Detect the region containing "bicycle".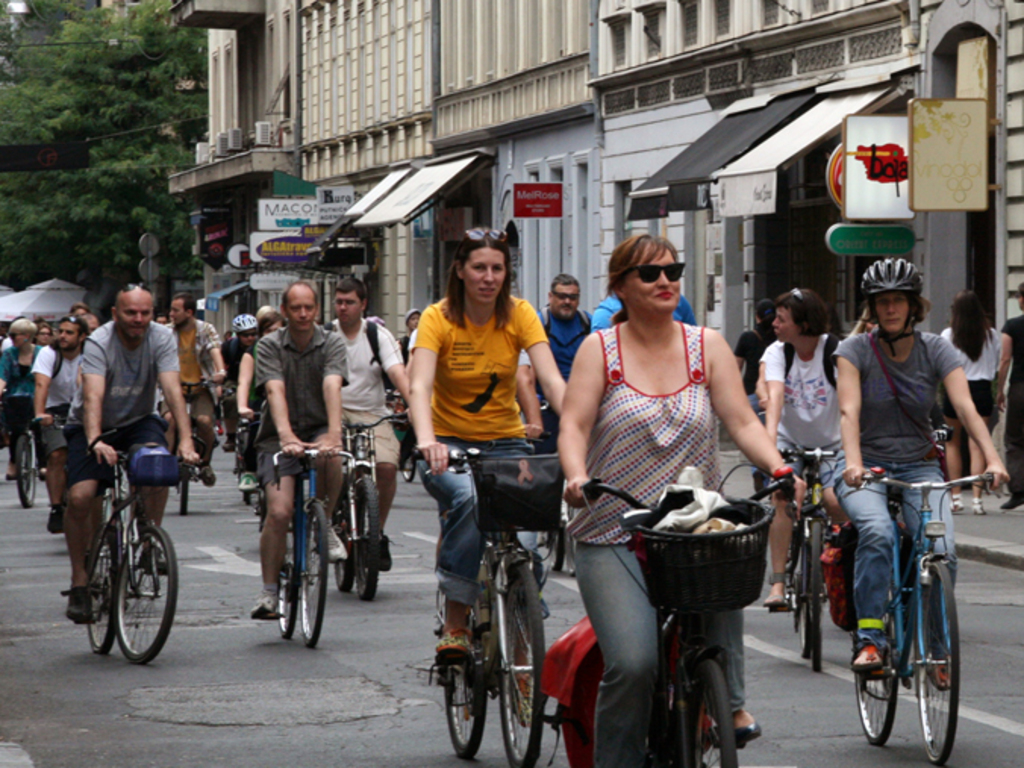
209/370/304/494.
